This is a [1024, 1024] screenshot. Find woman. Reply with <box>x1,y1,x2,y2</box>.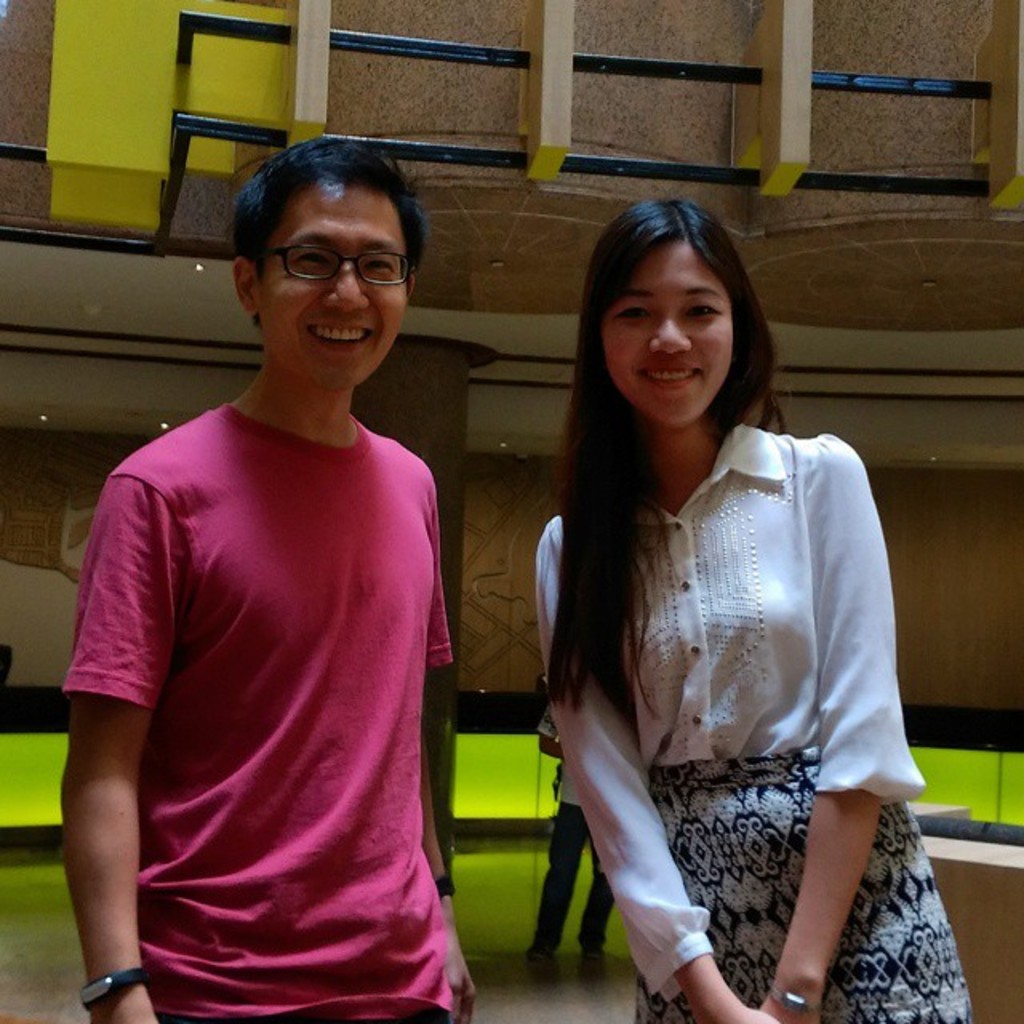
<box>534,200,987,1022</box>.
